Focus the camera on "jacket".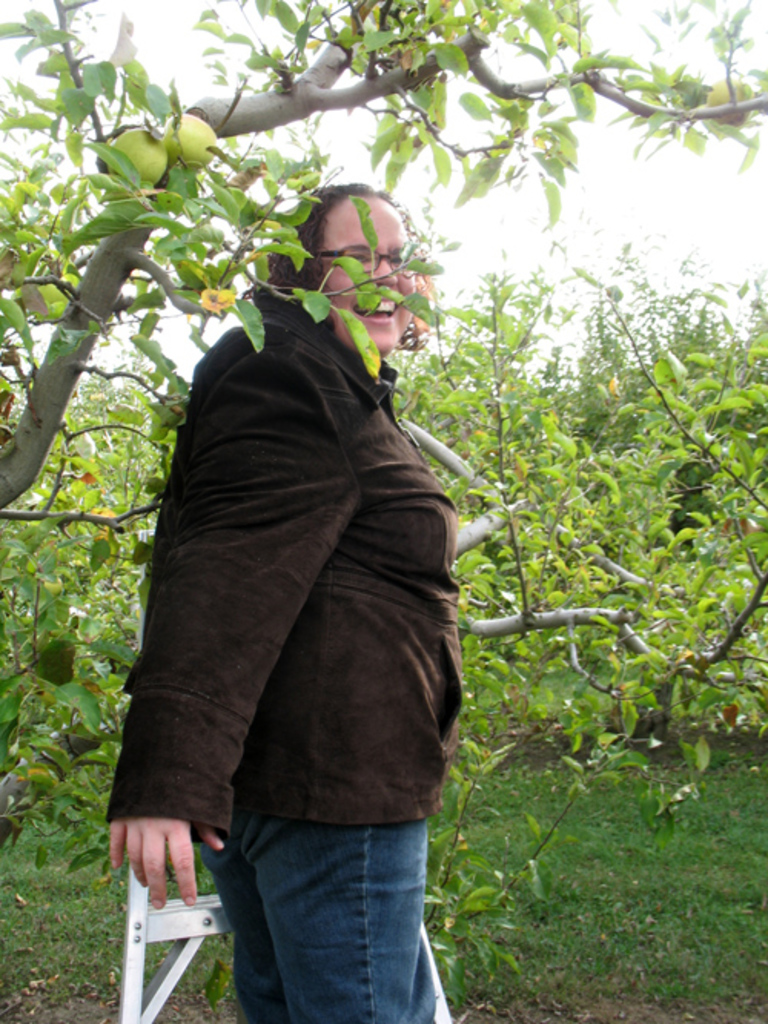
Focus region: select_region(108, 304, 496, 904).
